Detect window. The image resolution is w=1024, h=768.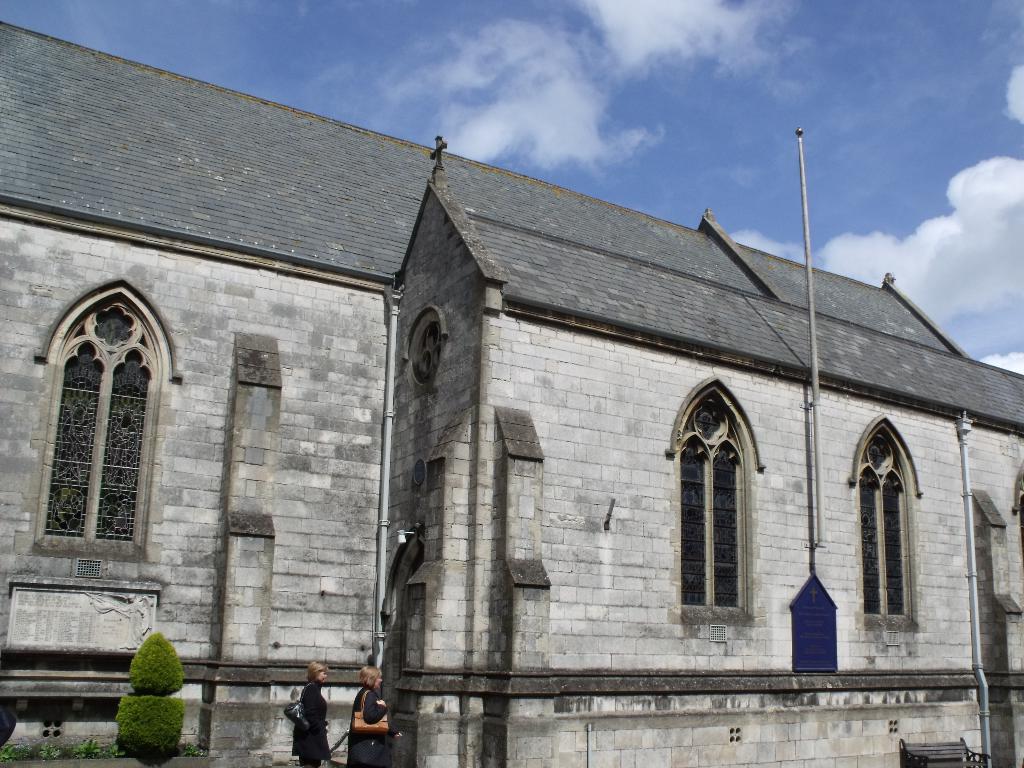
31 244 169 580.
